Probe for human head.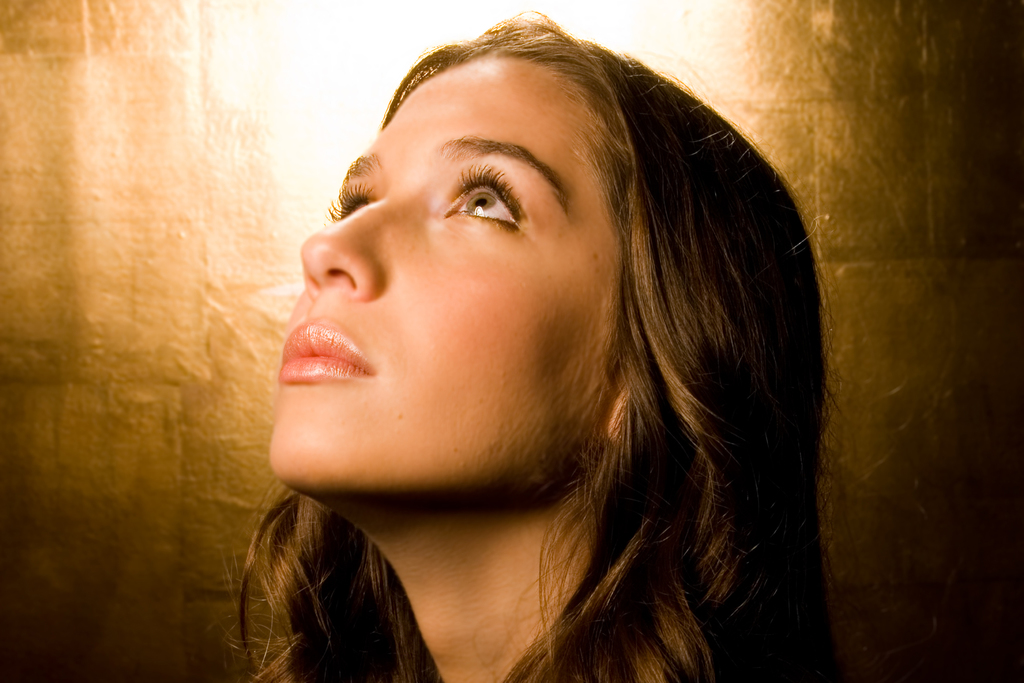
Probe result: 320, 19, 683, 447.
